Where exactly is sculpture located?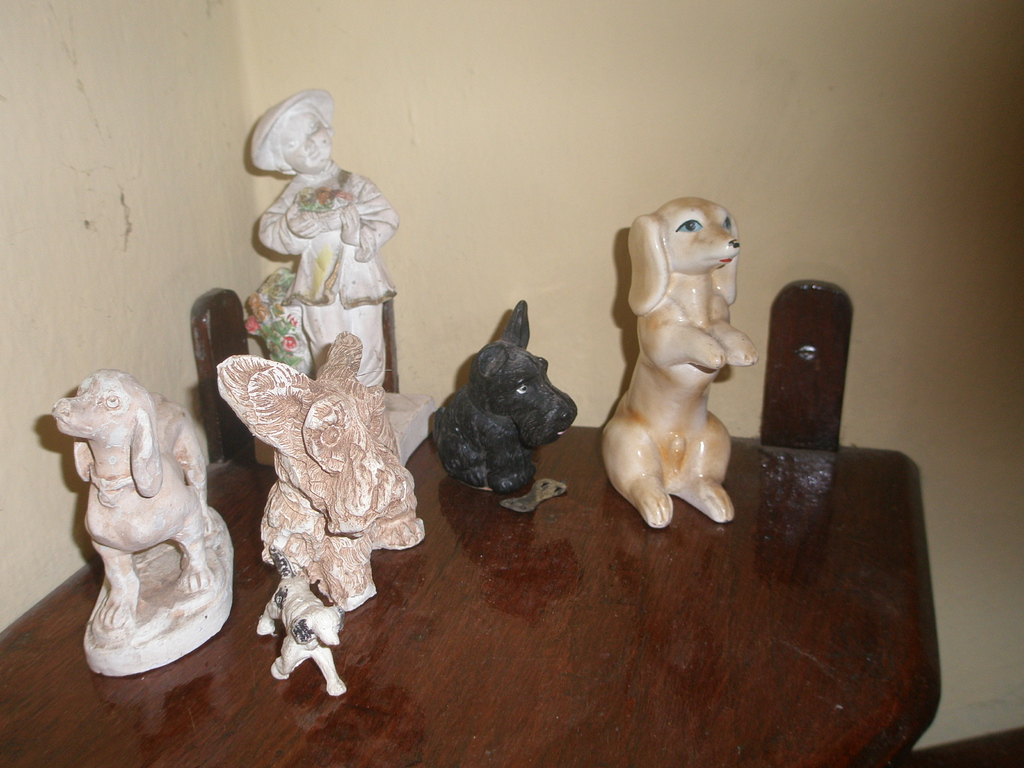
Its bounding box is bbox(426, 293, 582, 509).
